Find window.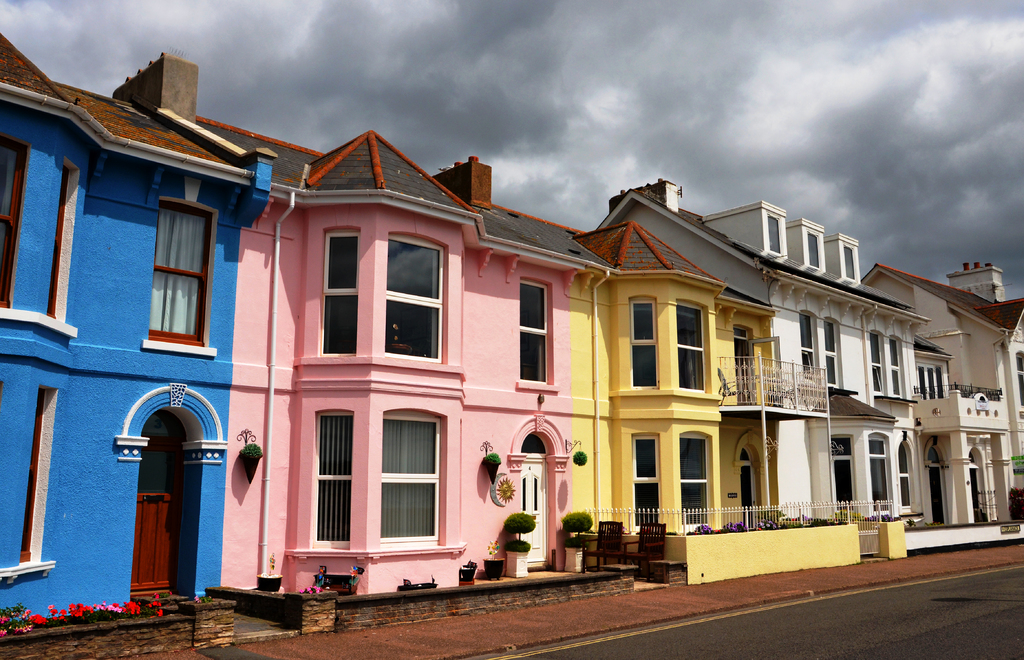
Rect(871, 434, 886, 452).
